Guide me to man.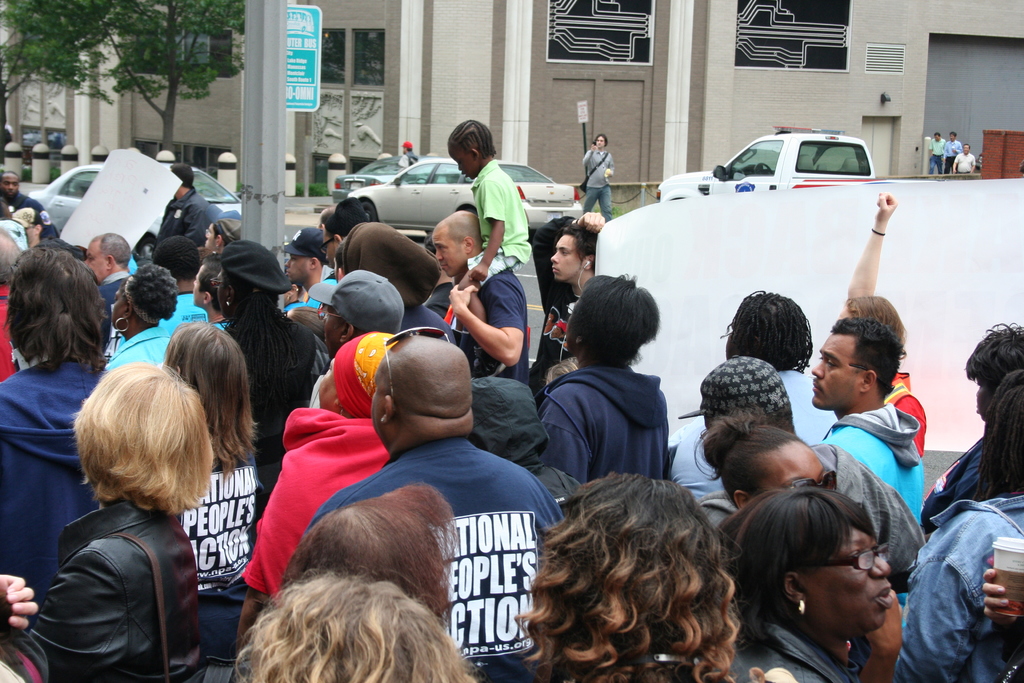
Guidance: {"left": 156, "top": 238, "right": 211, "bottom": 327}.
